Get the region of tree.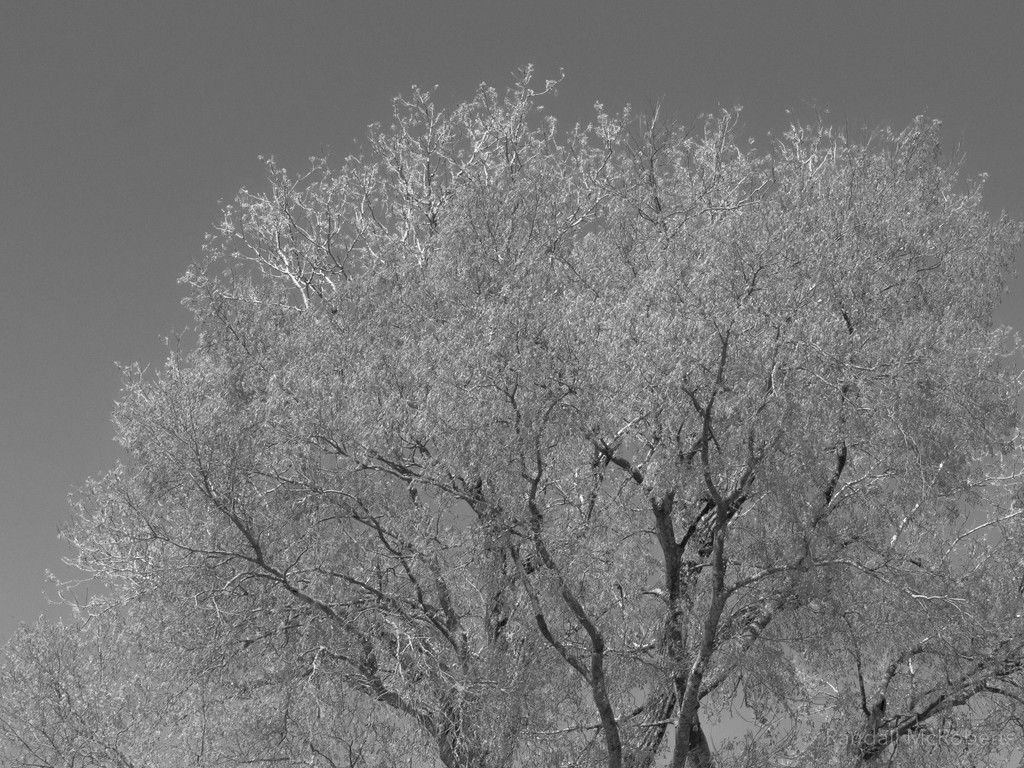
61:61:993:733.
